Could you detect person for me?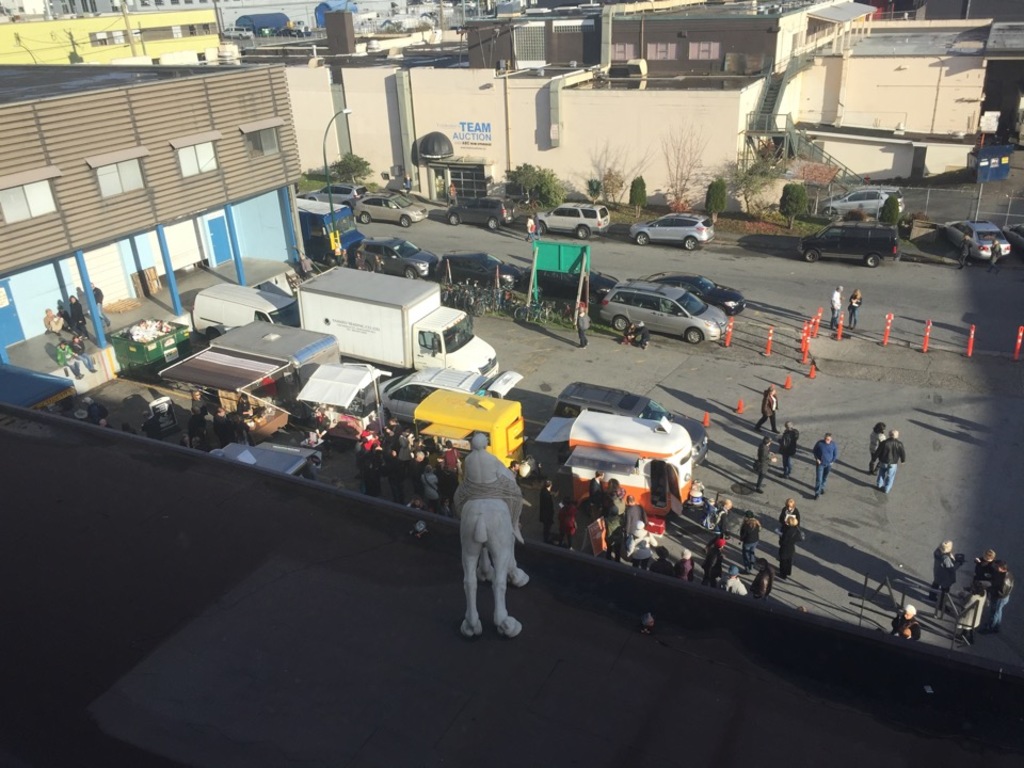
Detection result: [x1=86, y1=279, x2=108, y2=323].
